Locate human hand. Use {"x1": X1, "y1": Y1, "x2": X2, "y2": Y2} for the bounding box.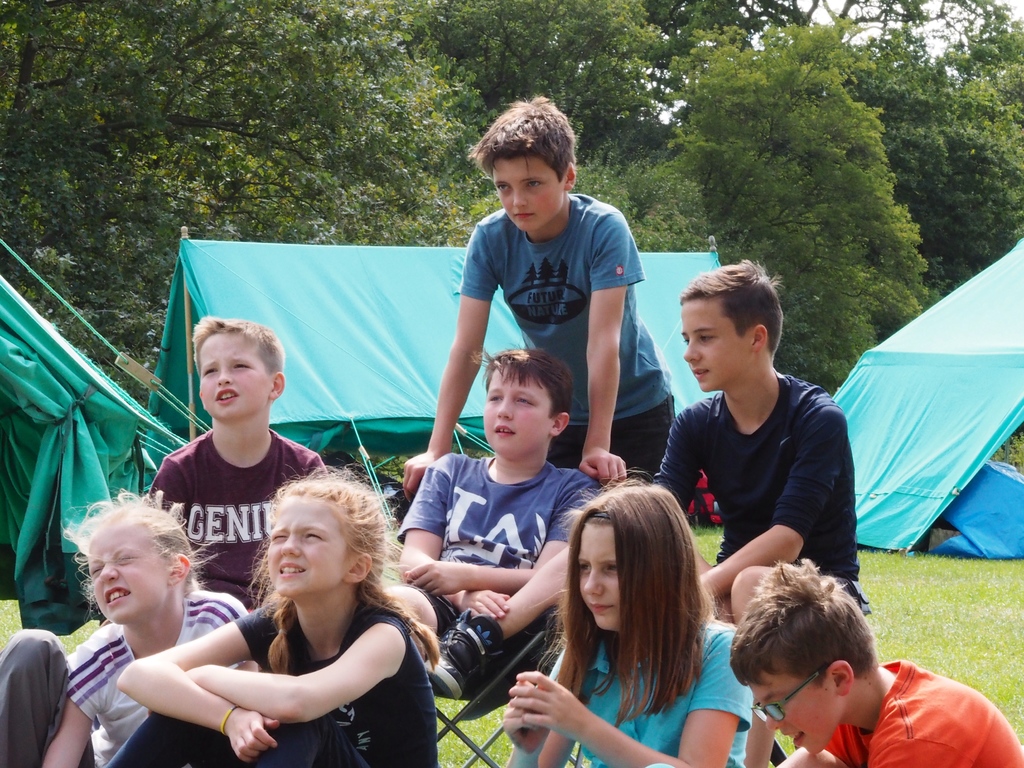
{"x1": 502, "y1": 675, "x2": 550, "y2": 757}.
